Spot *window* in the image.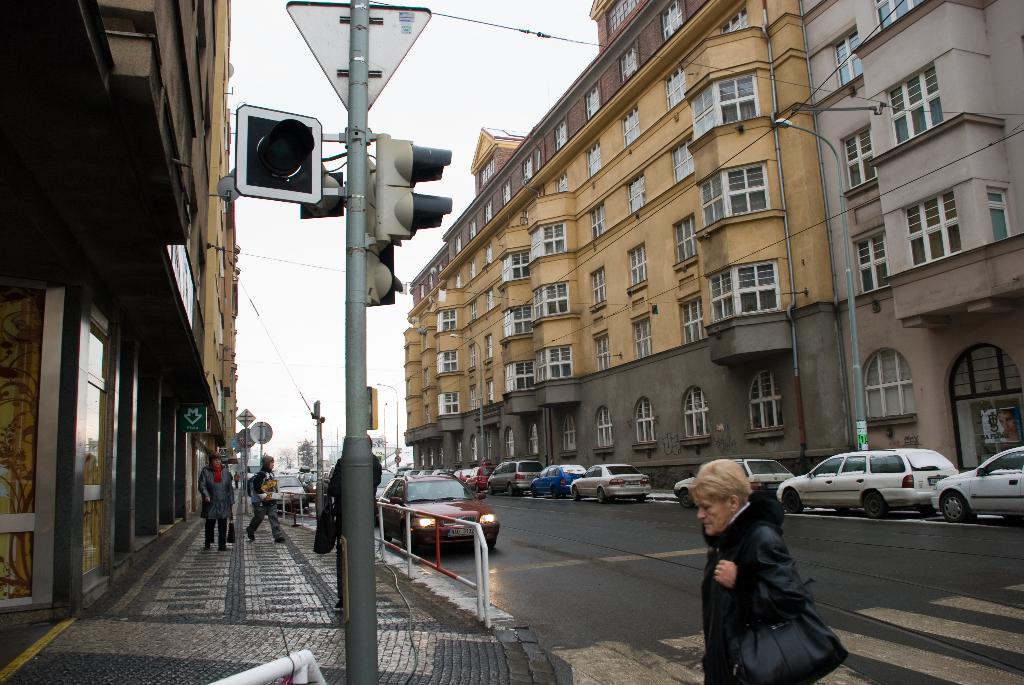
*window* found at locate(424, 274, 438, 292).
